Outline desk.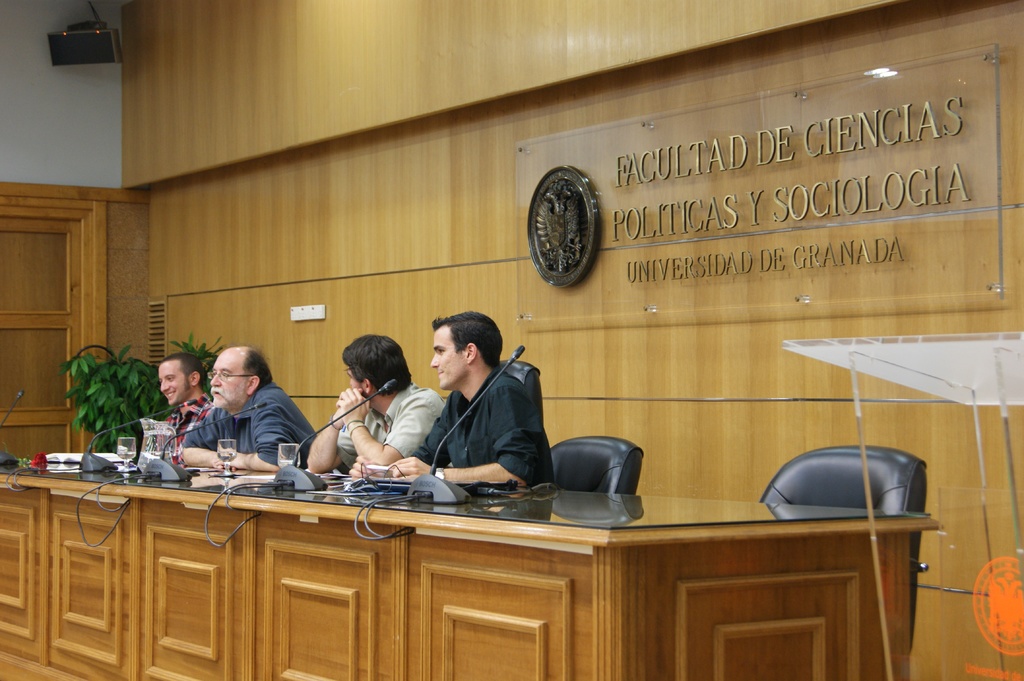
Outline: 0:463:936:680.
